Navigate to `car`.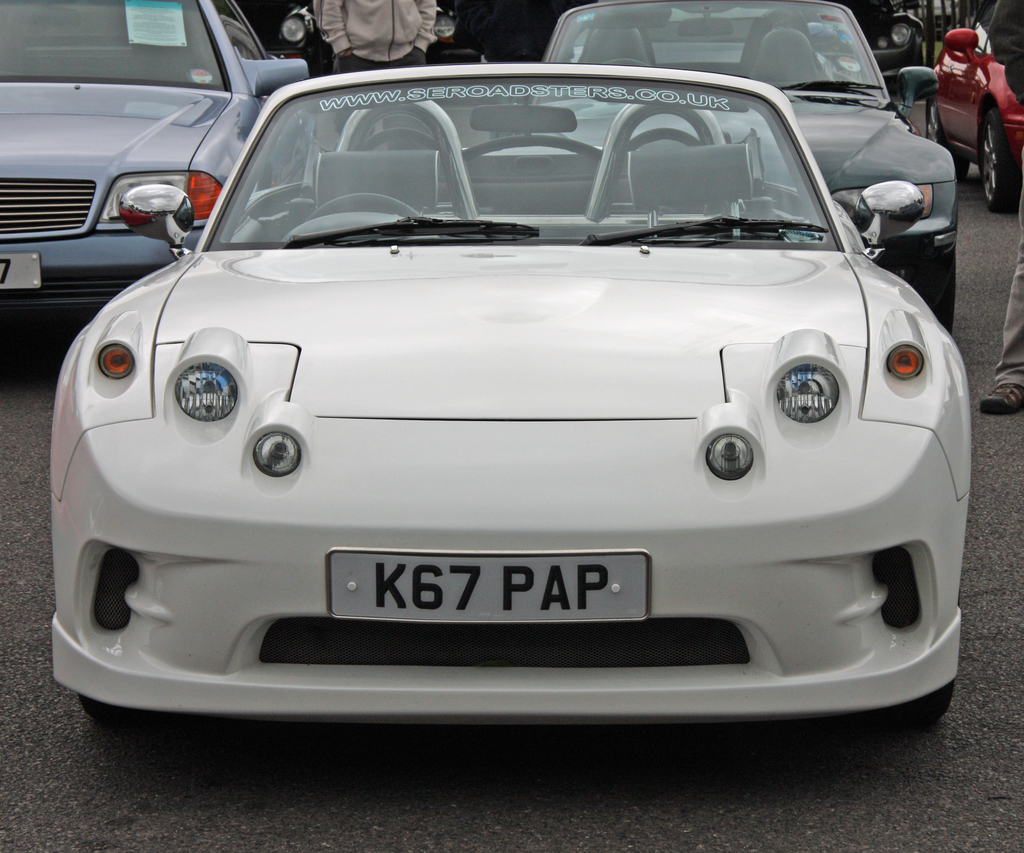
Navigation target: {"left": 809, "top": 3, "right": 931, "bottom": 97}.
